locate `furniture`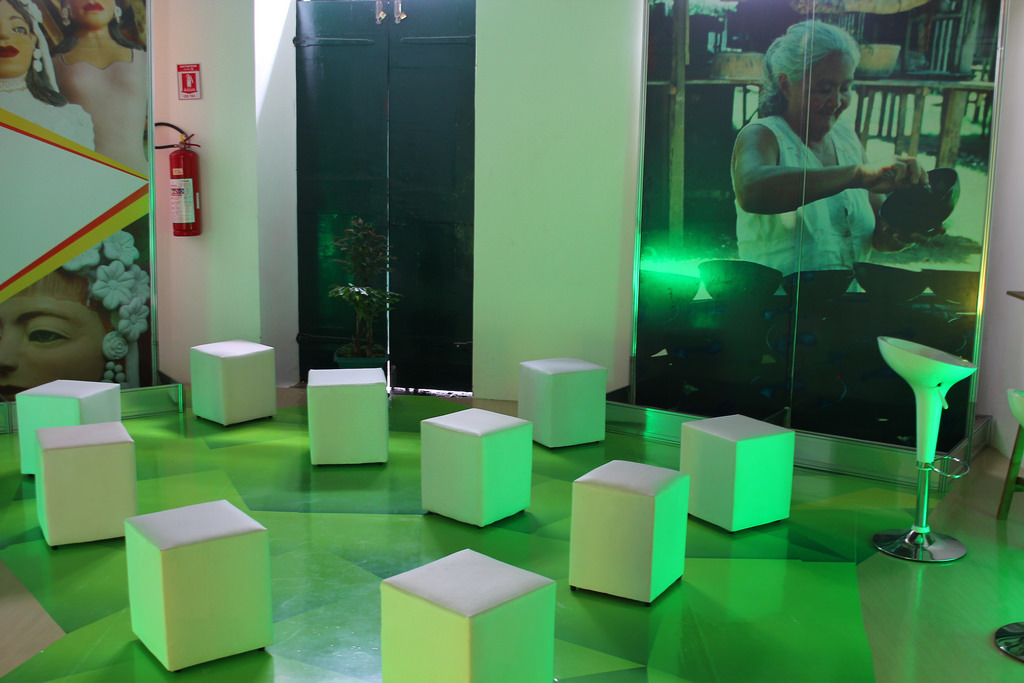
x1=126 y1=500 x2=272 y2=675
